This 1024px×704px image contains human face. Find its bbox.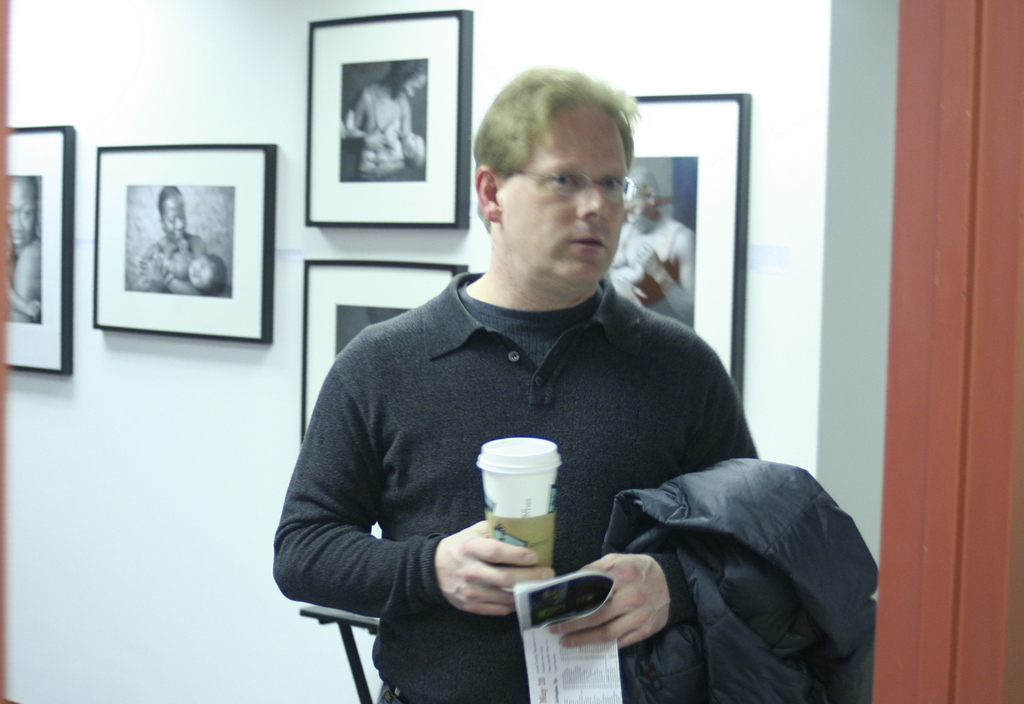
x1=625, y1=184, x2=648, y2=228.
